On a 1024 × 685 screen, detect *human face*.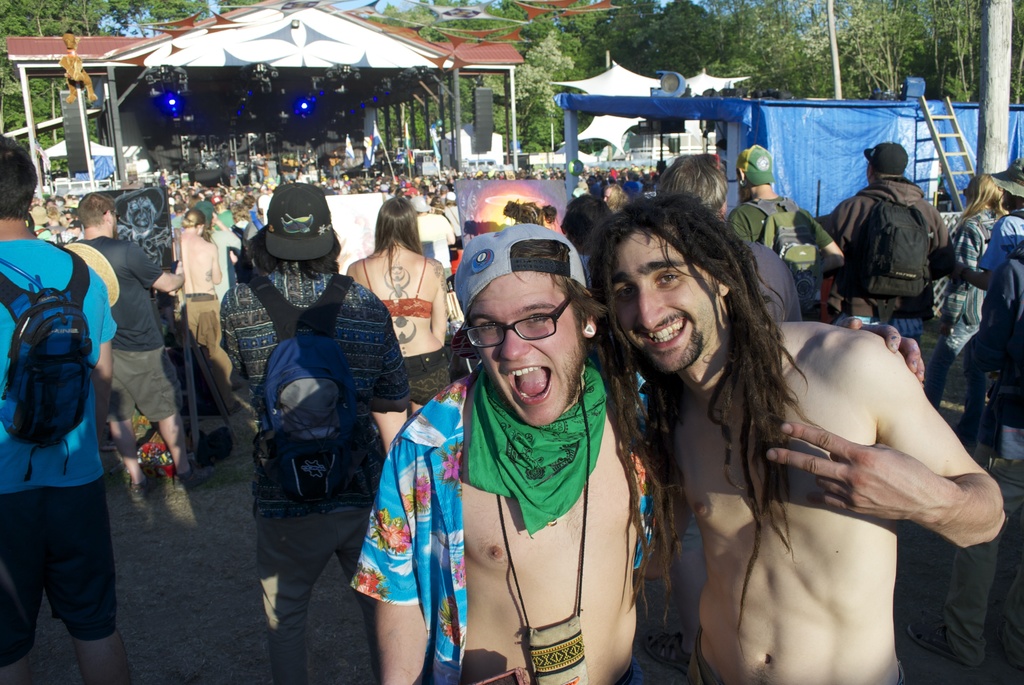
locate(456, 272, 582, 430).
